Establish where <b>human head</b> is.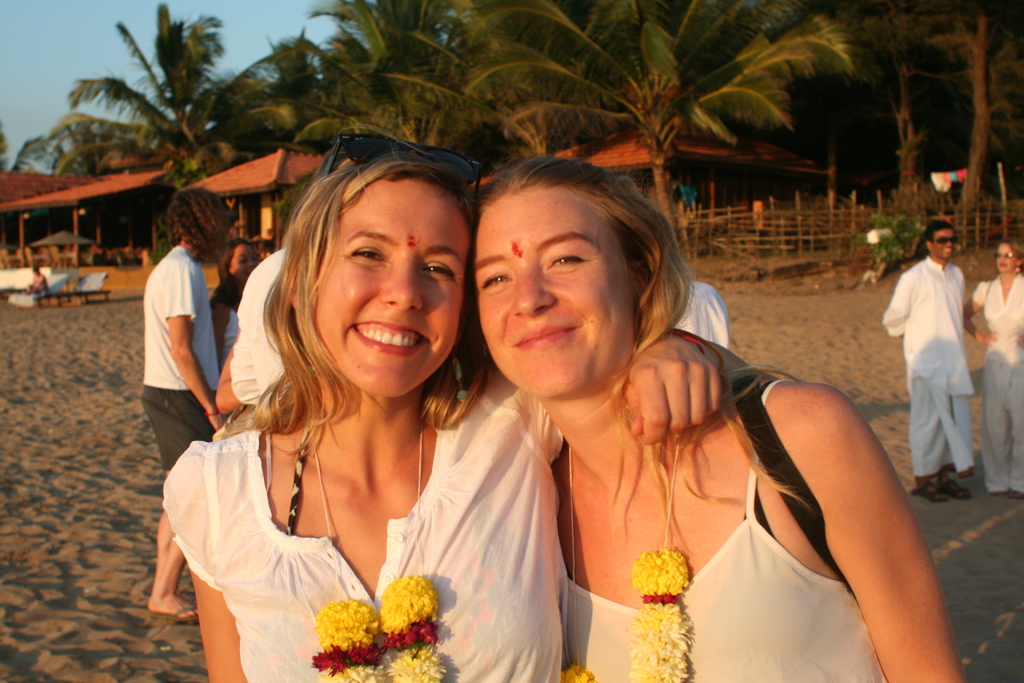
Established at {"x1": 920, "y1": 223, "x2": 960, "y2": 263}.
